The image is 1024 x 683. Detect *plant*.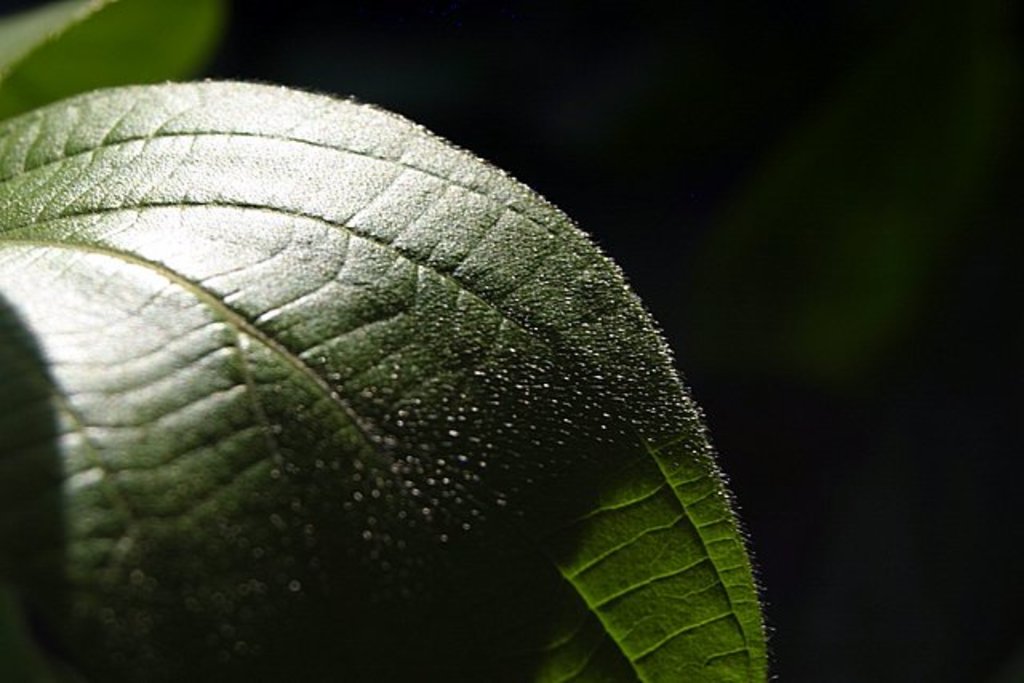
Detection: l=0, t=2, r=786, b=681.
